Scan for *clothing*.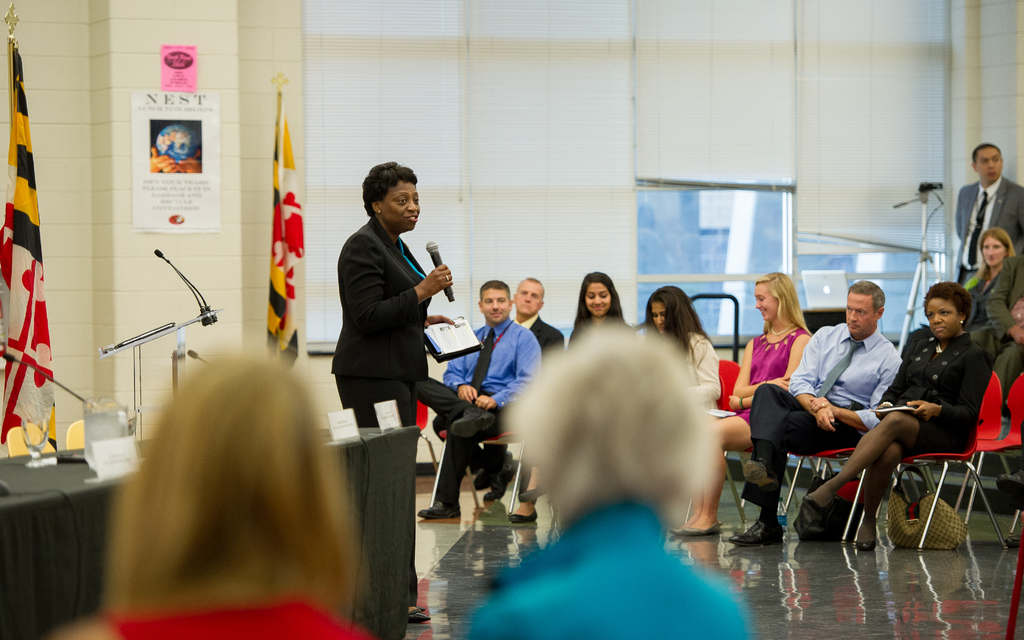
Scan result: [x1=516, y1=316, x2=637, y2=493].
